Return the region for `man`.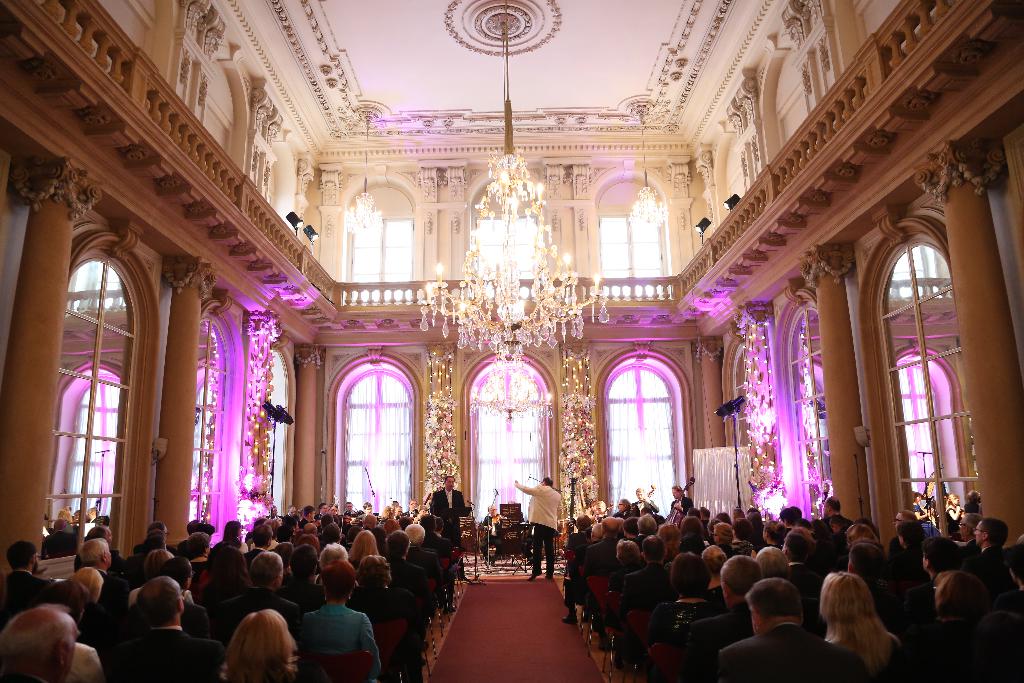
region(284, 542, 325, 609).
